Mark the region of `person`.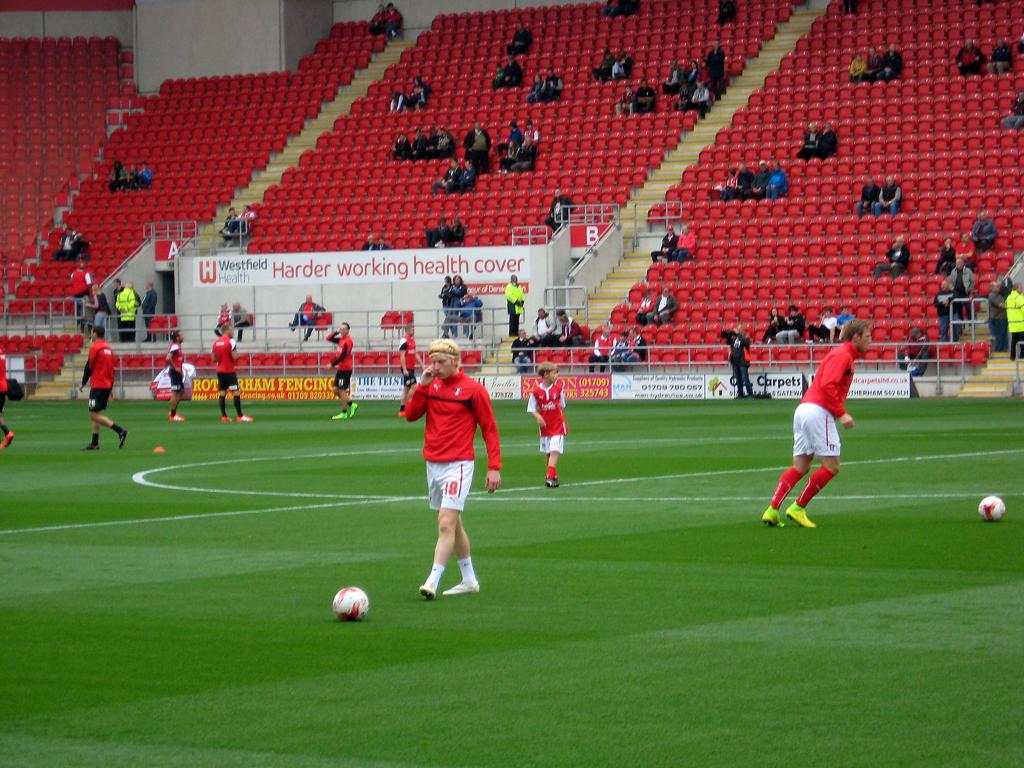
Region: l=991, t=283, r=1012, b=352.
